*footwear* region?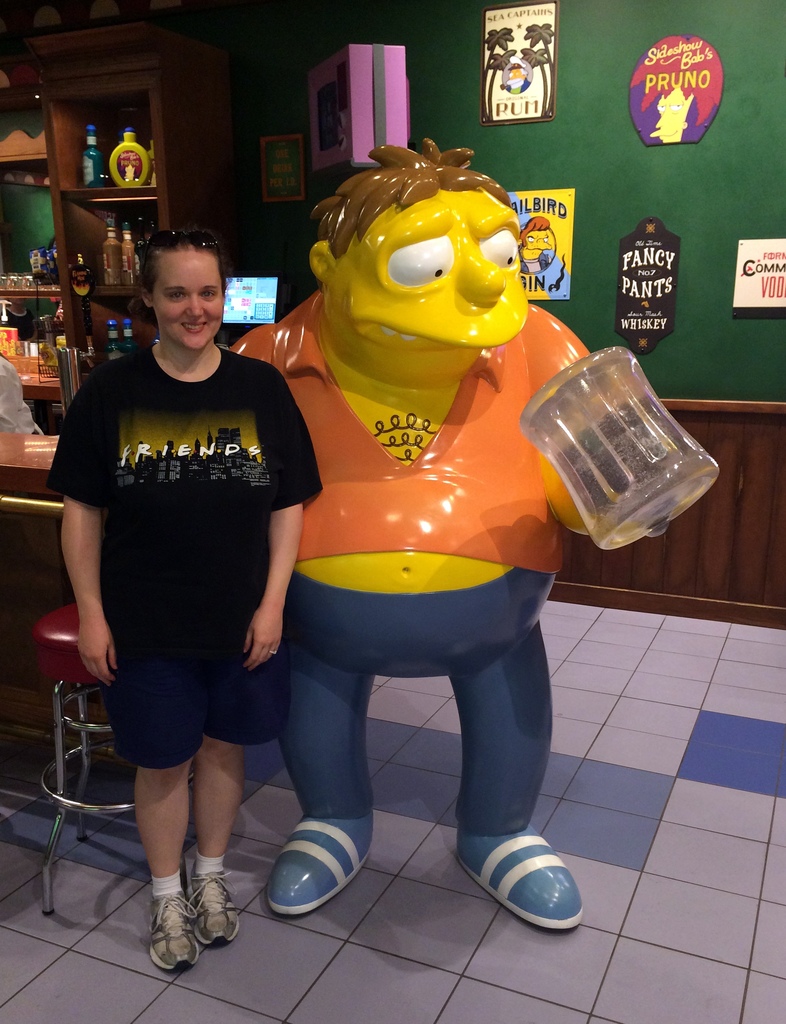
464/829/582/930
